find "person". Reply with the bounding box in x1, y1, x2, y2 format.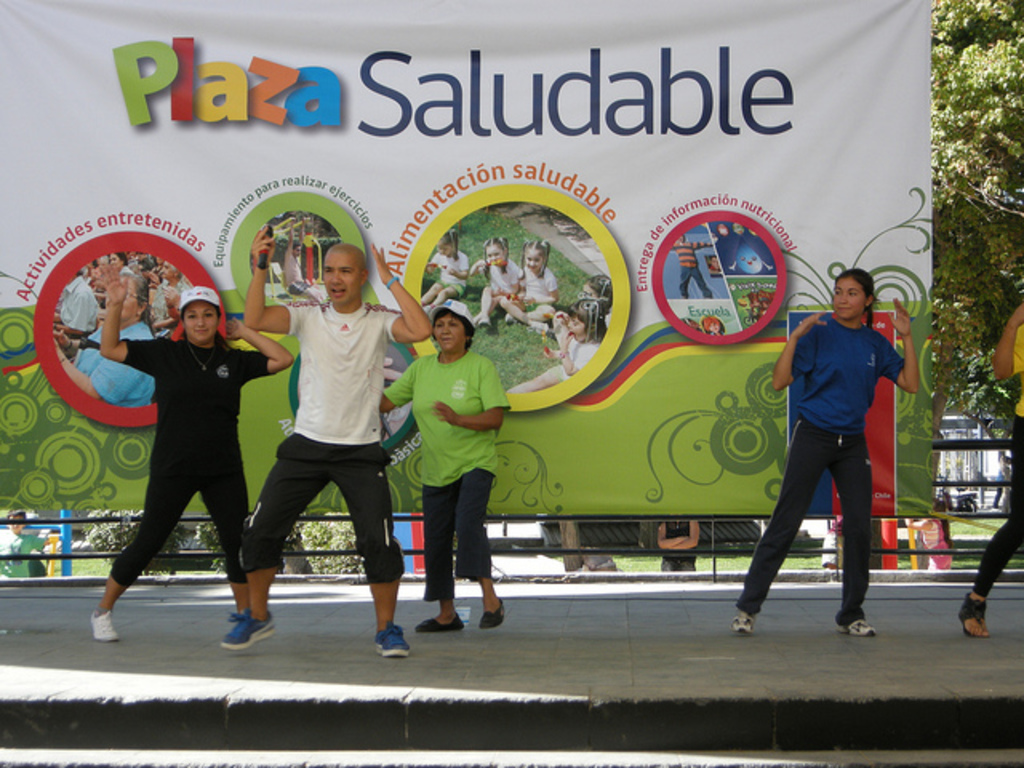
749, 248, 907, 635.
